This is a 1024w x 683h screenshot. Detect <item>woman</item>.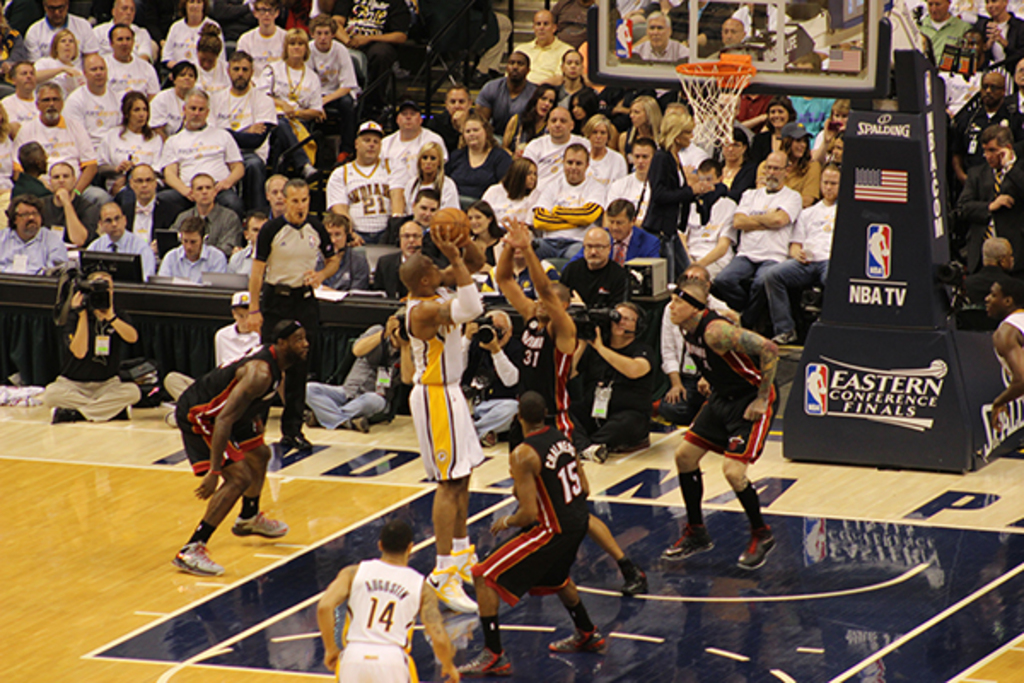
bbox=(94, 89, 164, 196).
